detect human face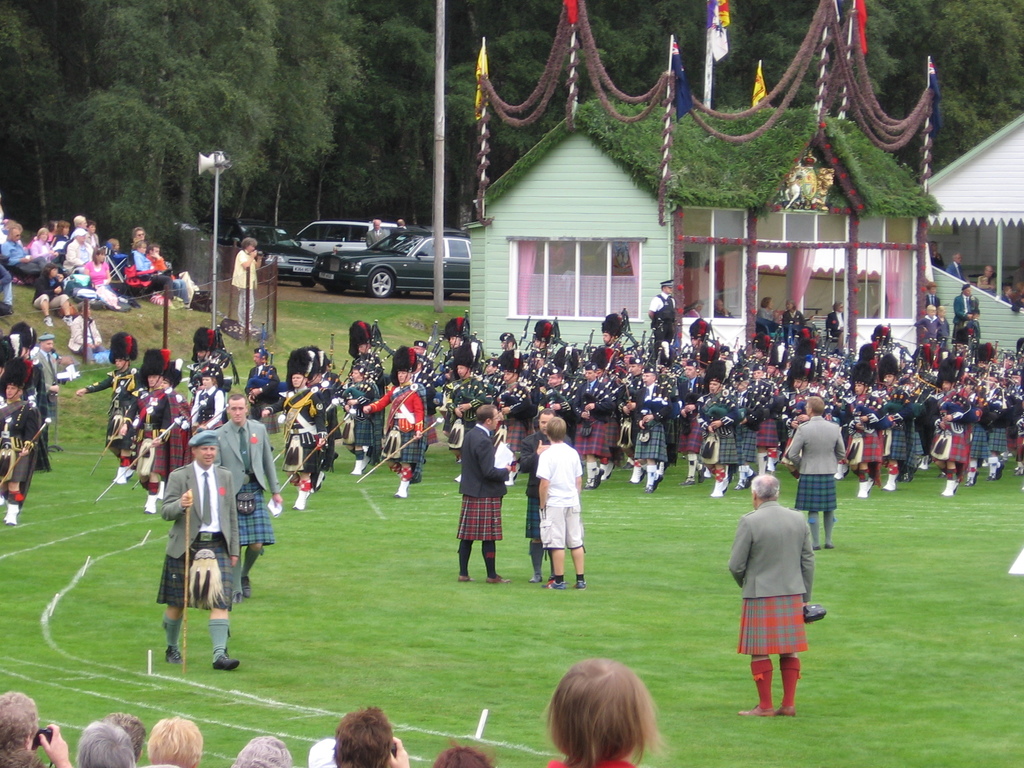
4 381 19 397
